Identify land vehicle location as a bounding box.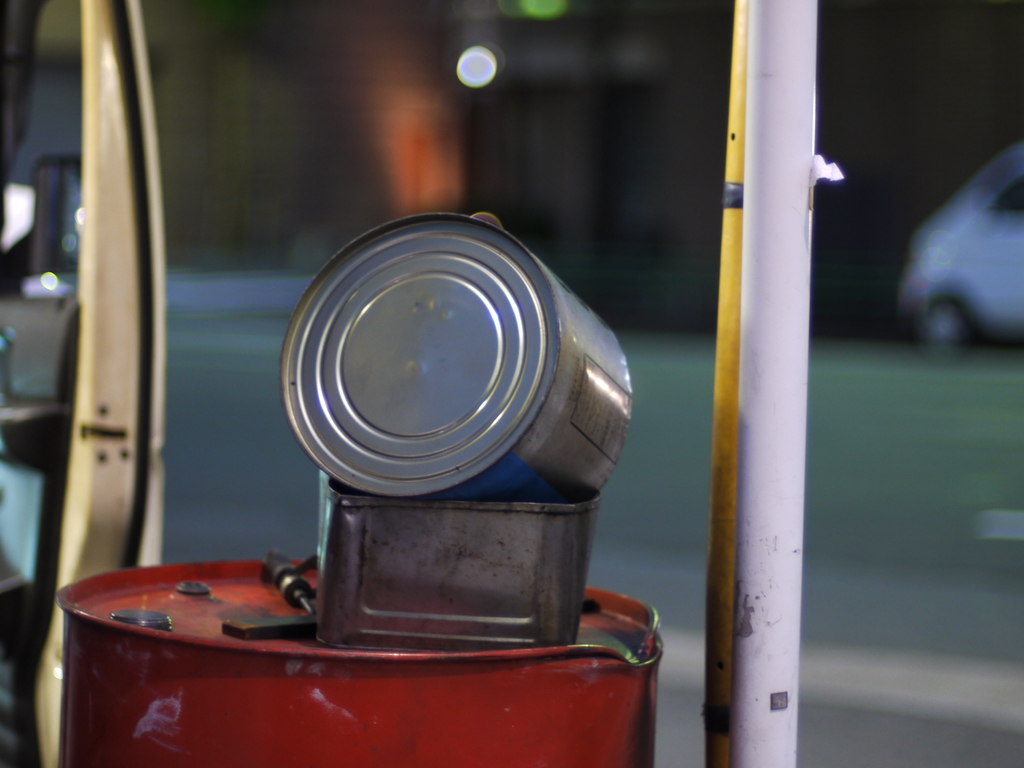
box=[900, 145, 1023, 345].
